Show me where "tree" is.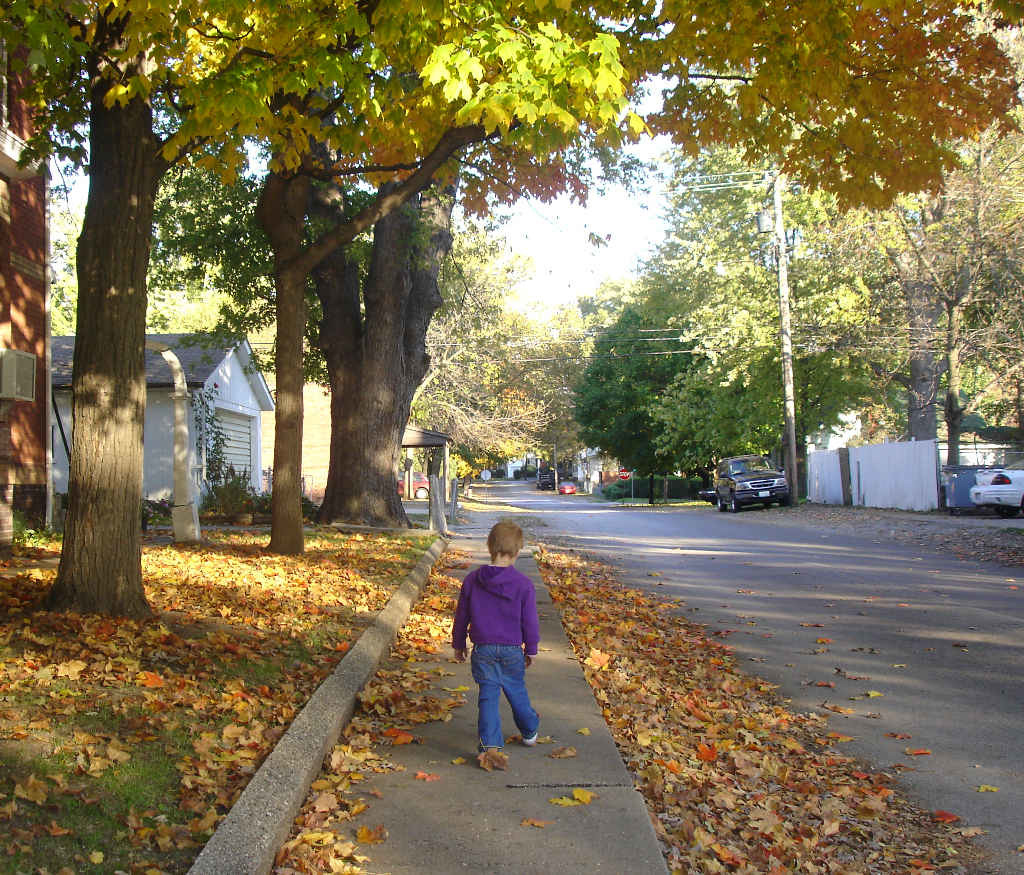
"tree" is at bbox=(838, 0, 1023, 481).
